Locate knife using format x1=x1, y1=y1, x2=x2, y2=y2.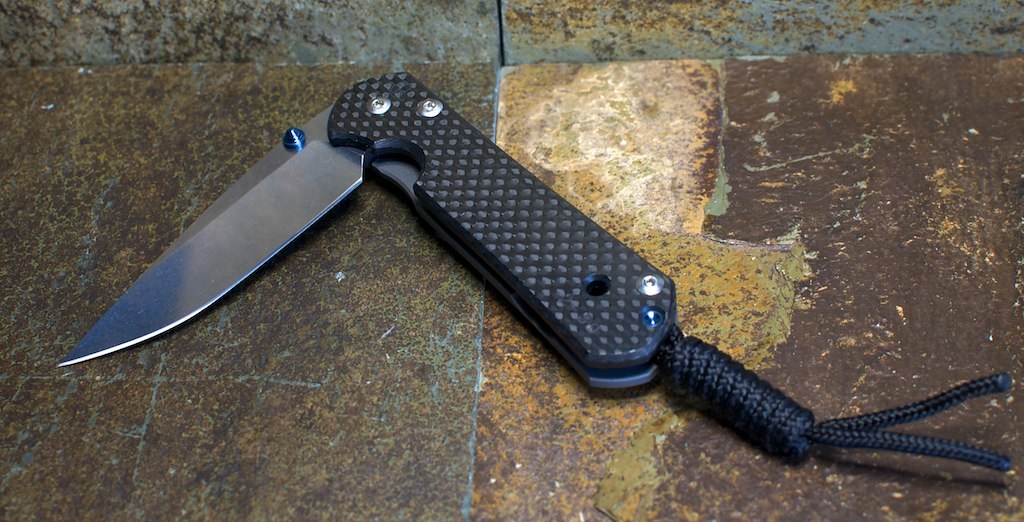
x1=55, y1=71, x2=1011, y2=477.
